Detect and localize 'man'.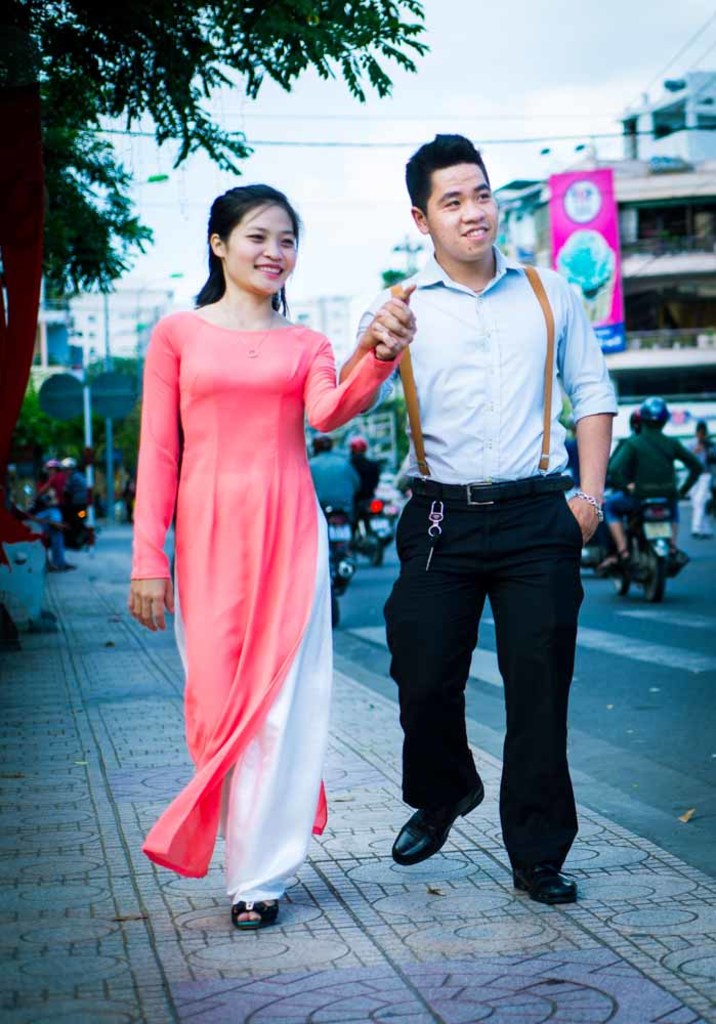
Localized at (352,136,616,908).
